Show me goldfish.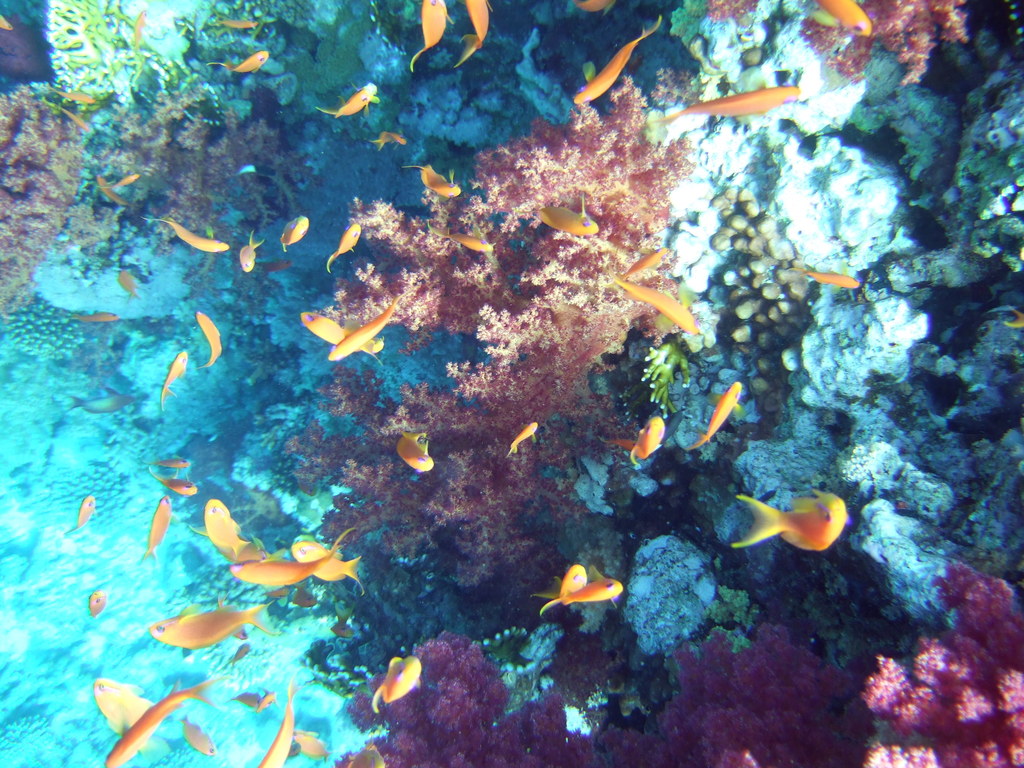
goldfish is here: [left=148, top=464, right=200, bottom=497].
